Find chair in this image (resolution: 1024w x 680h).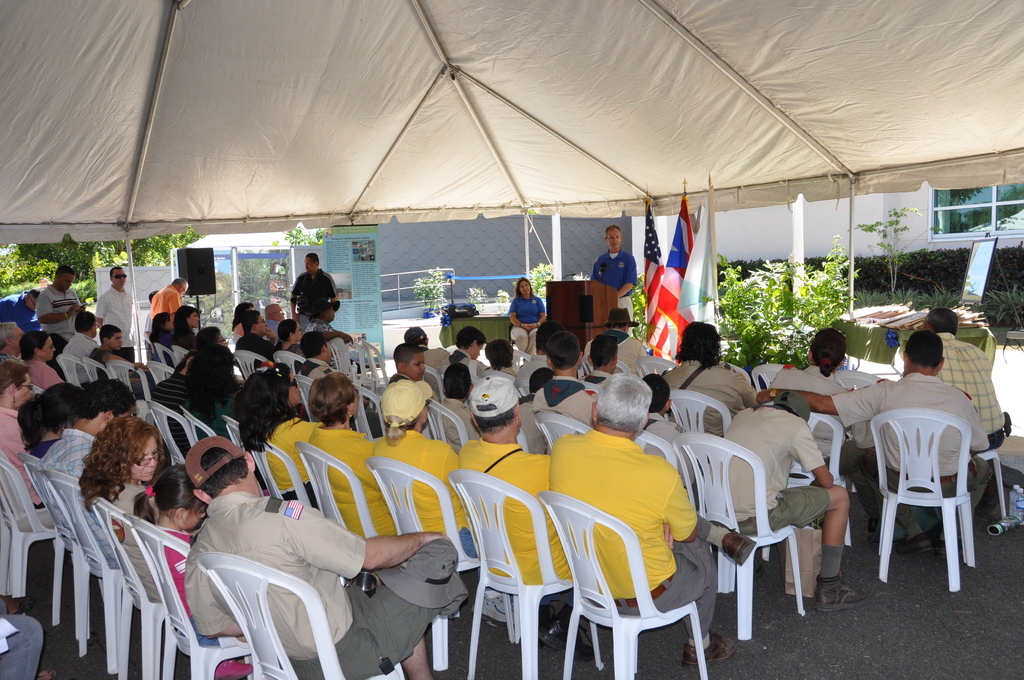
[84,358,113,383].
